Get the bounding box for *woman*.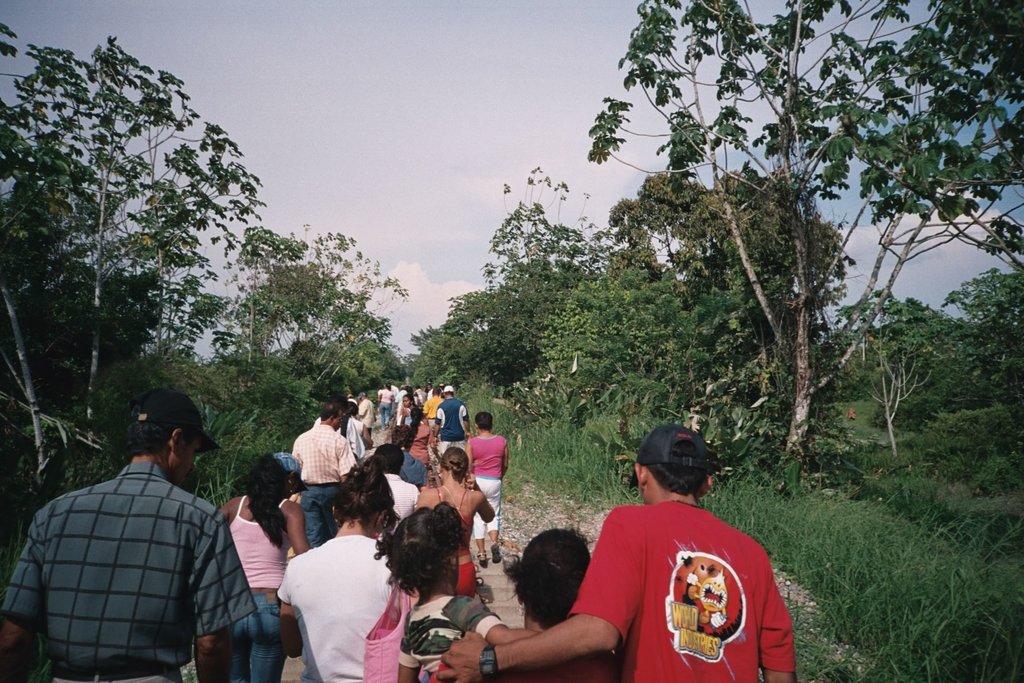
463:411:509:564.
